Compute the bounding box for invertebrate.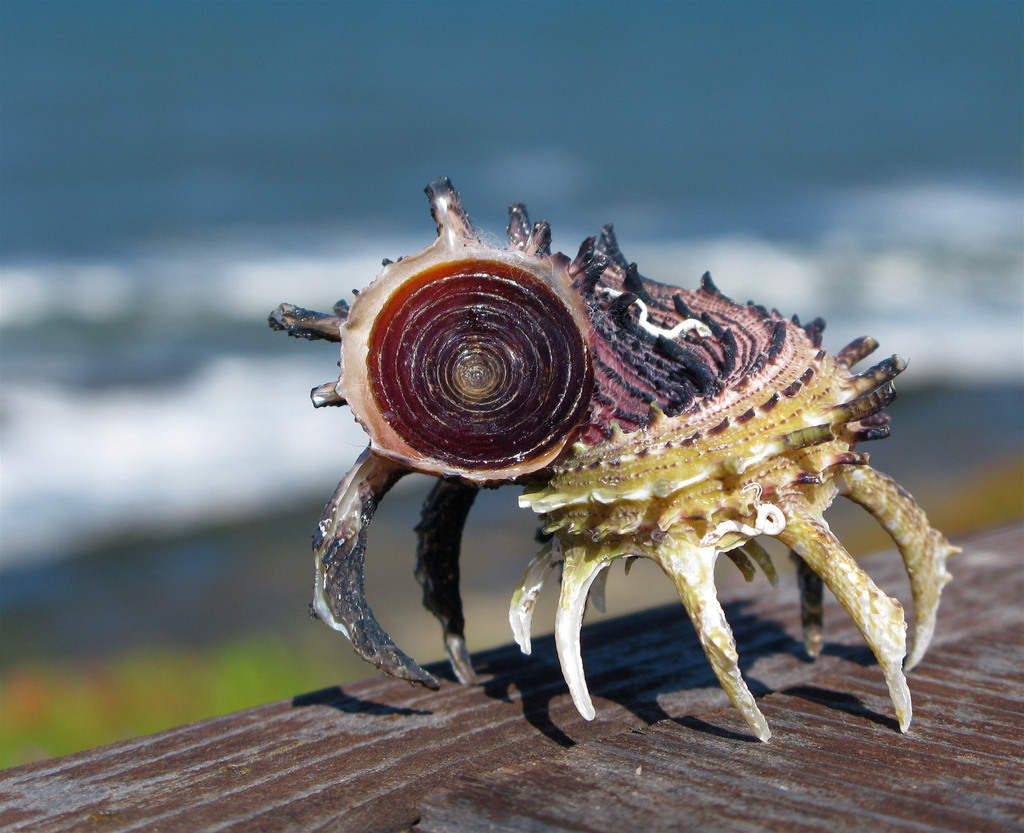
detection(266, 174, 963, 741).
